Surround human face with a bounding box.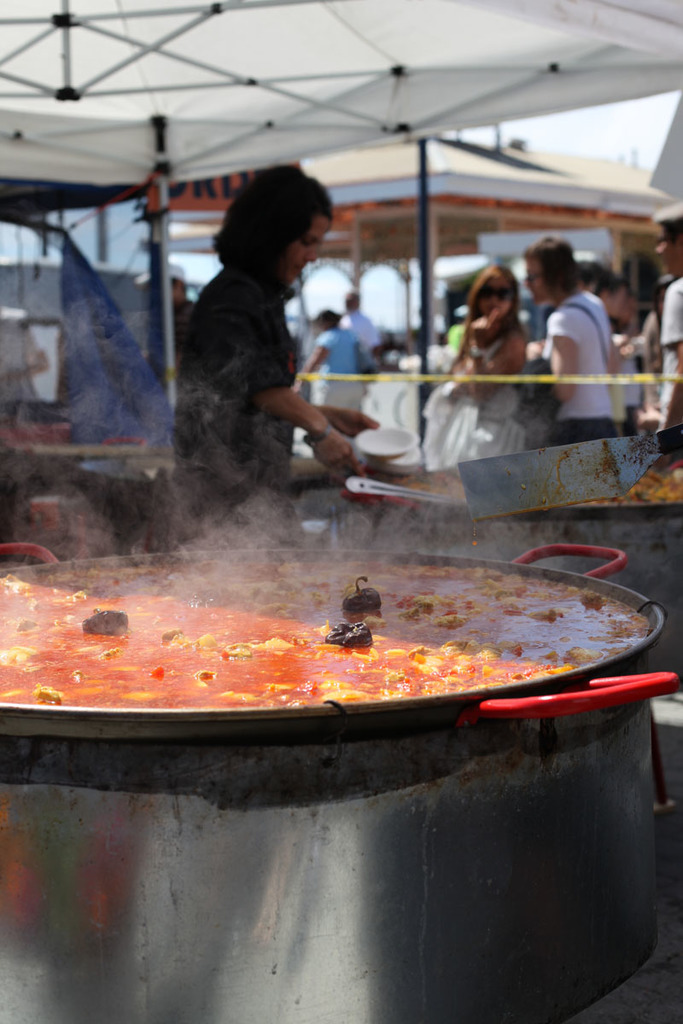
select_region(655, 221, 674, 279).
